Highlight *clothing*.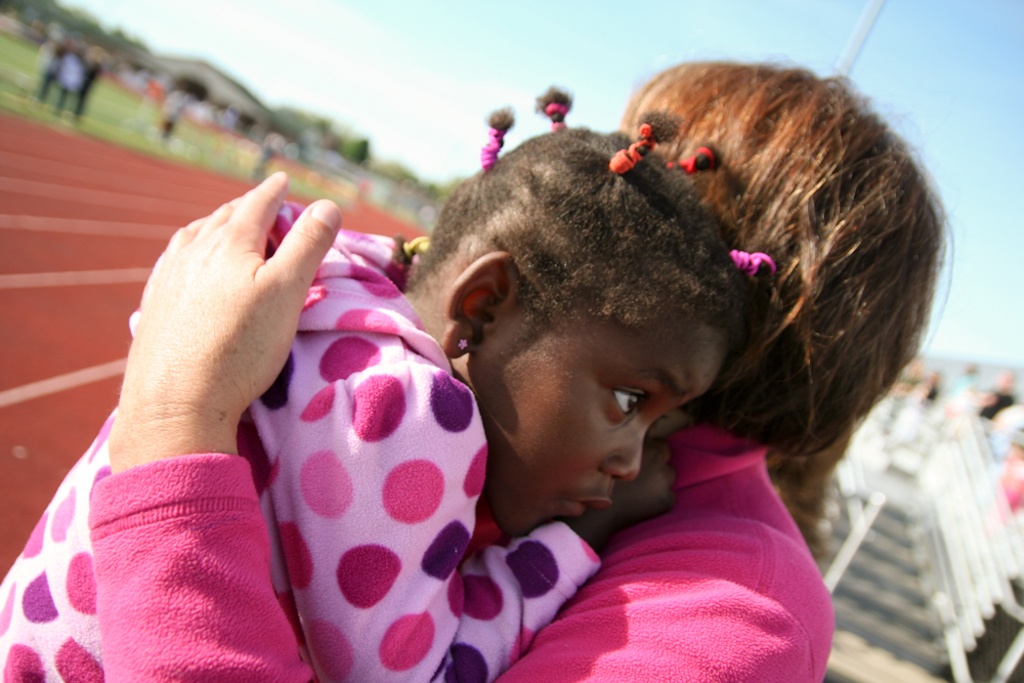
Highlighted region: x1=95 y1=424 x2=850 y2=682.
